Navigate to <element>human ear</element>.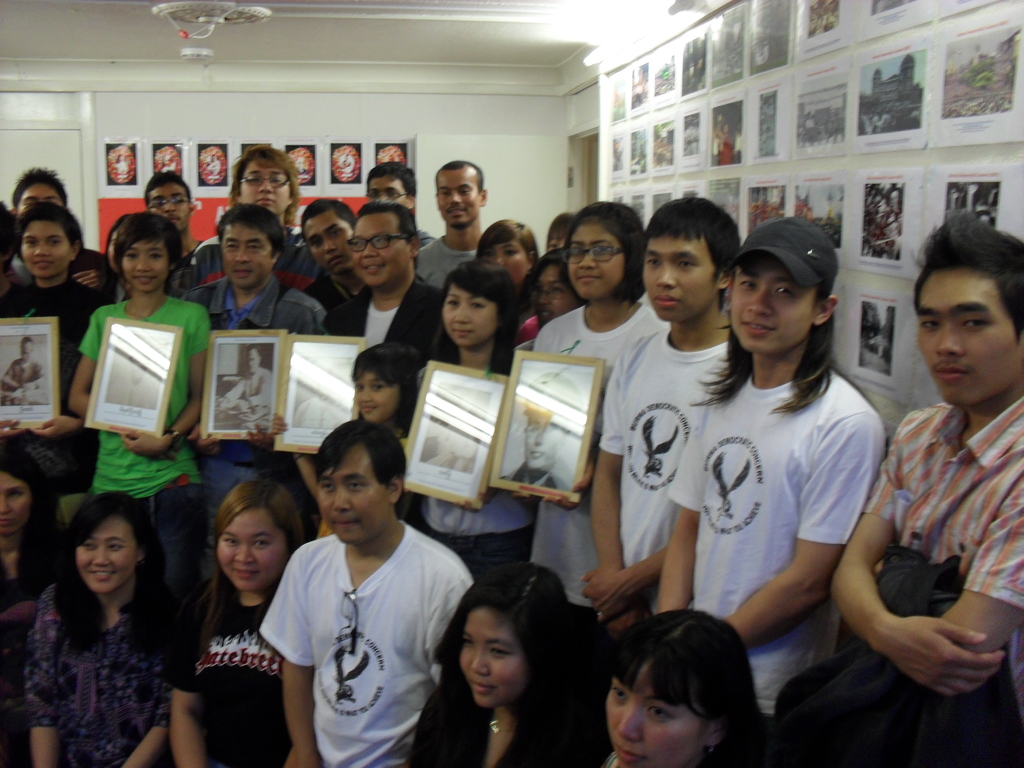
Navigation target: (719,264,732,285).
